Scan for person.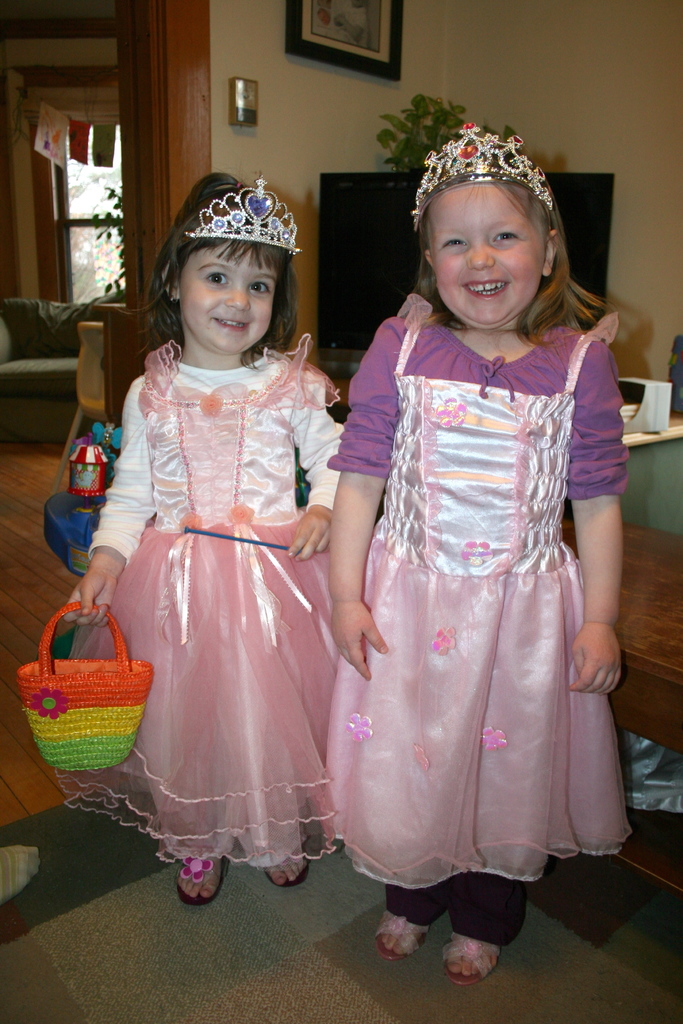
Scan result: (74, 170, 352, 929).
